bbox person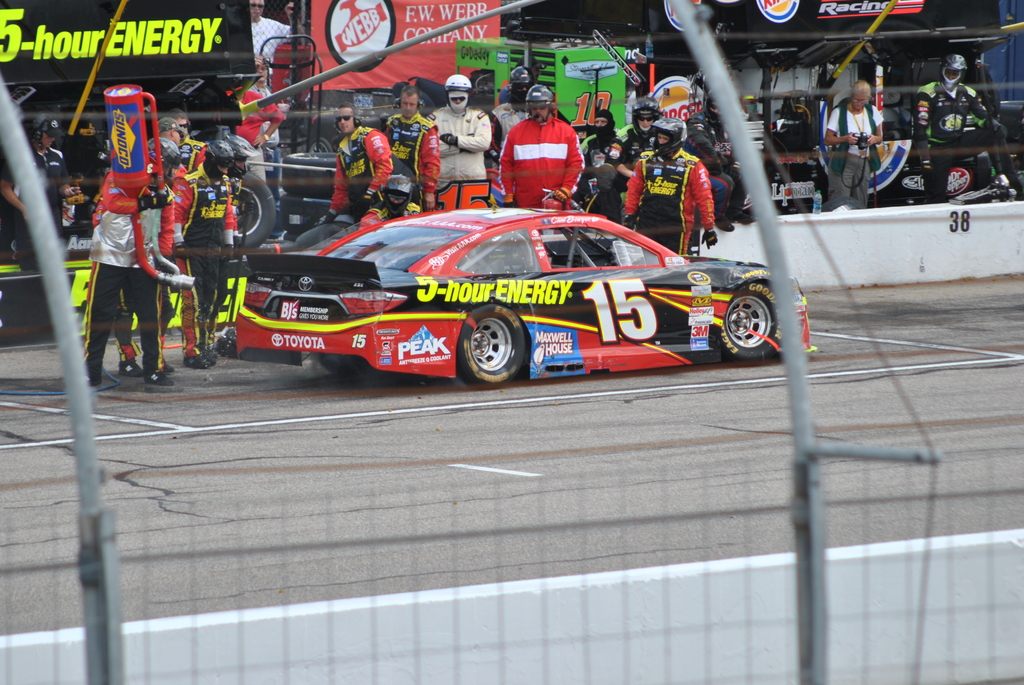
{"left": 576, "top": 111, "right": 623, "bottom": 205}
